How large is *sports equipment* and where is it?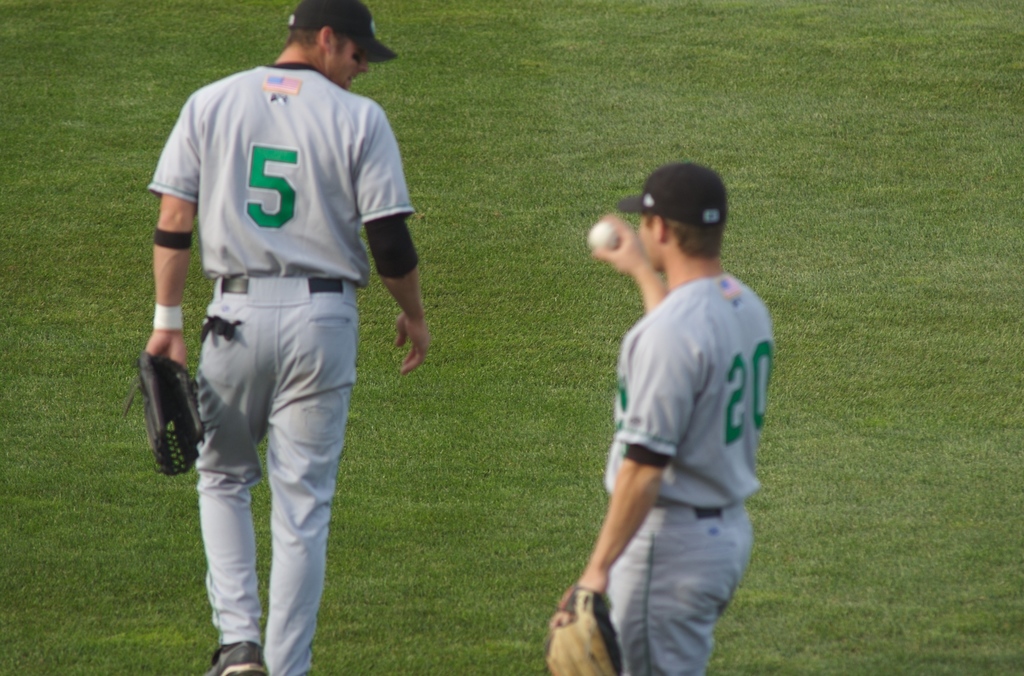
Bounding box: bbox(205, 641, 266, 675).
